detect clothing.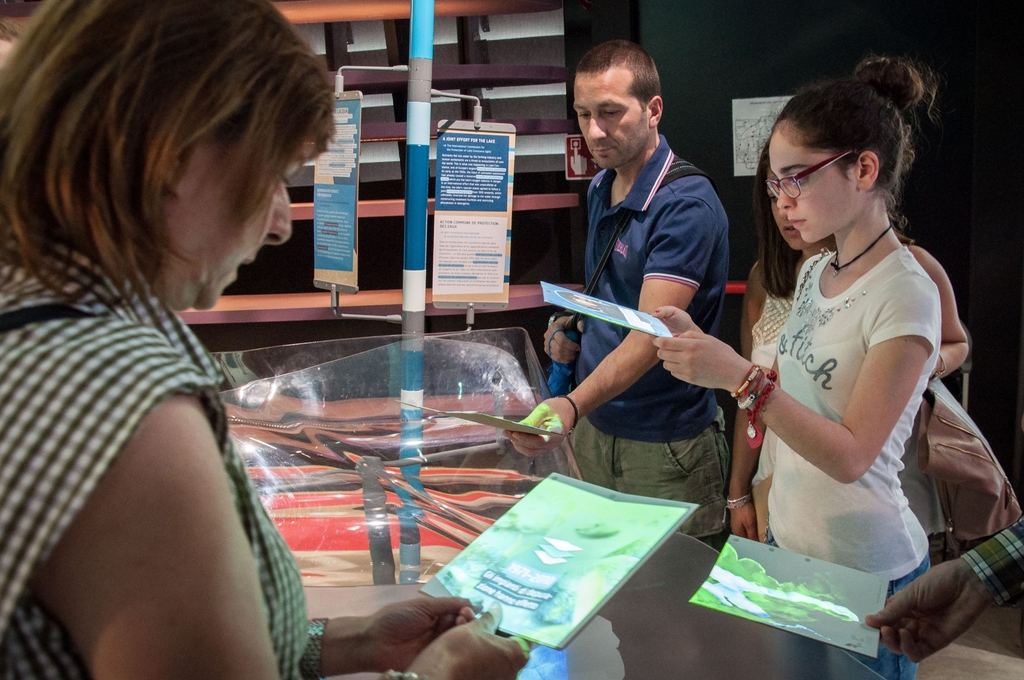
Detected at (x1=751, y1=282, x2=811, y2=371).
